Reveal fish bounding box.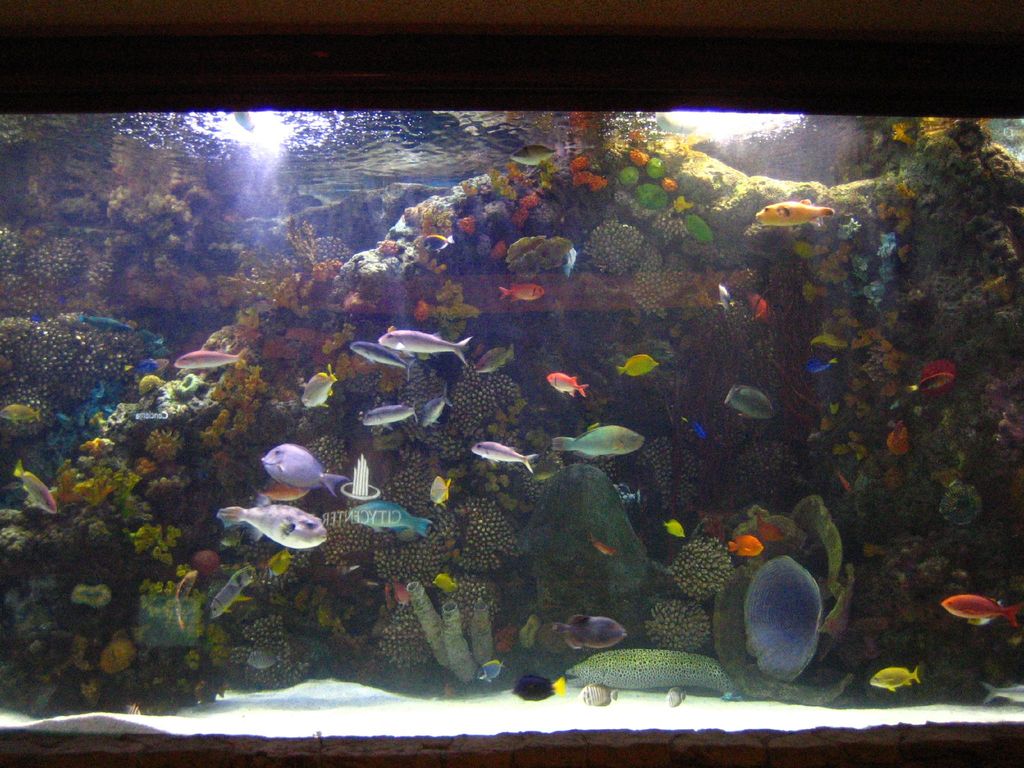
Revealed: 870:664:922:697.
